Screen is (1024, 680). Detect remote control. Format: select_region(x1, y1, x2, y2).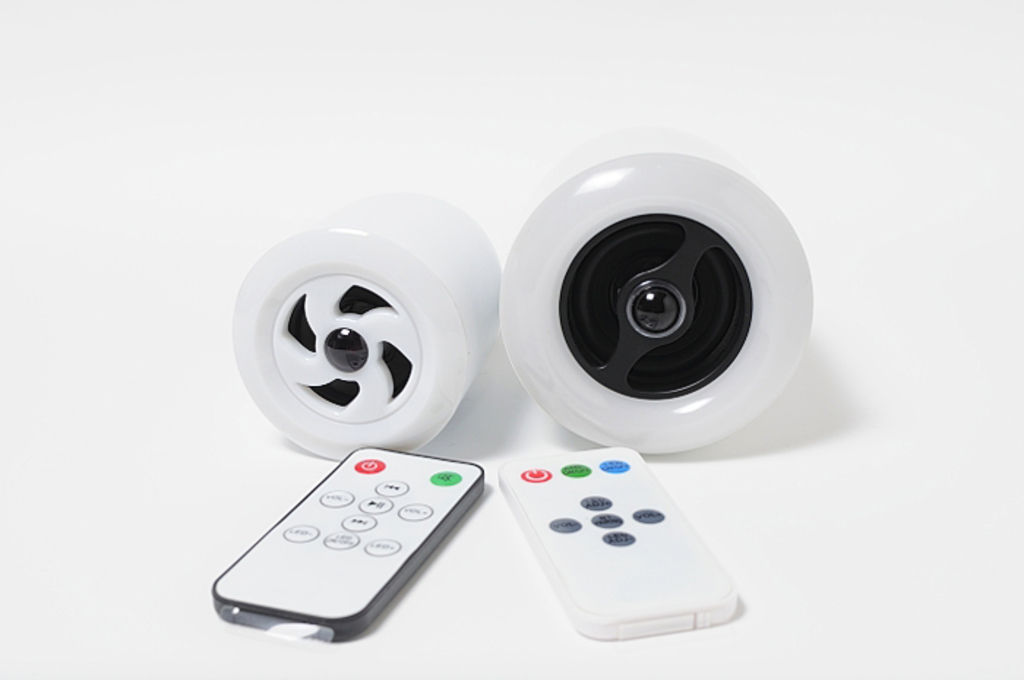
select_region(493, 443, 740, 643).
